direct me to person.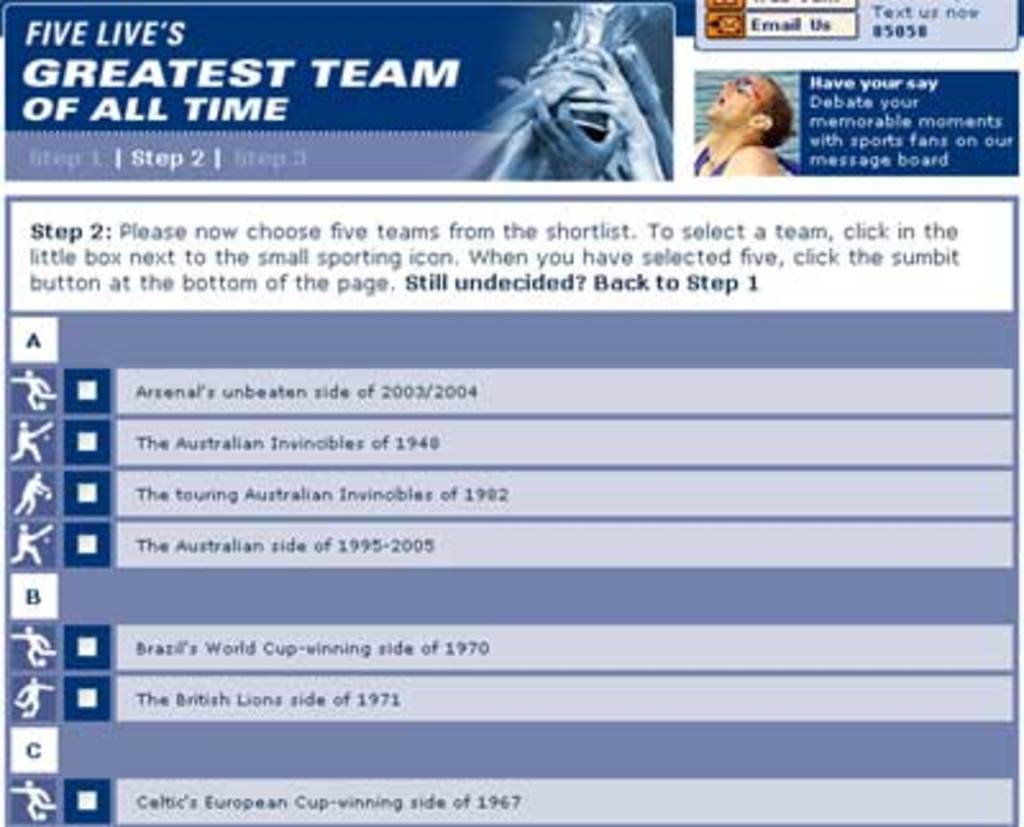
Direction: detection(10, 781, 54, 824).
